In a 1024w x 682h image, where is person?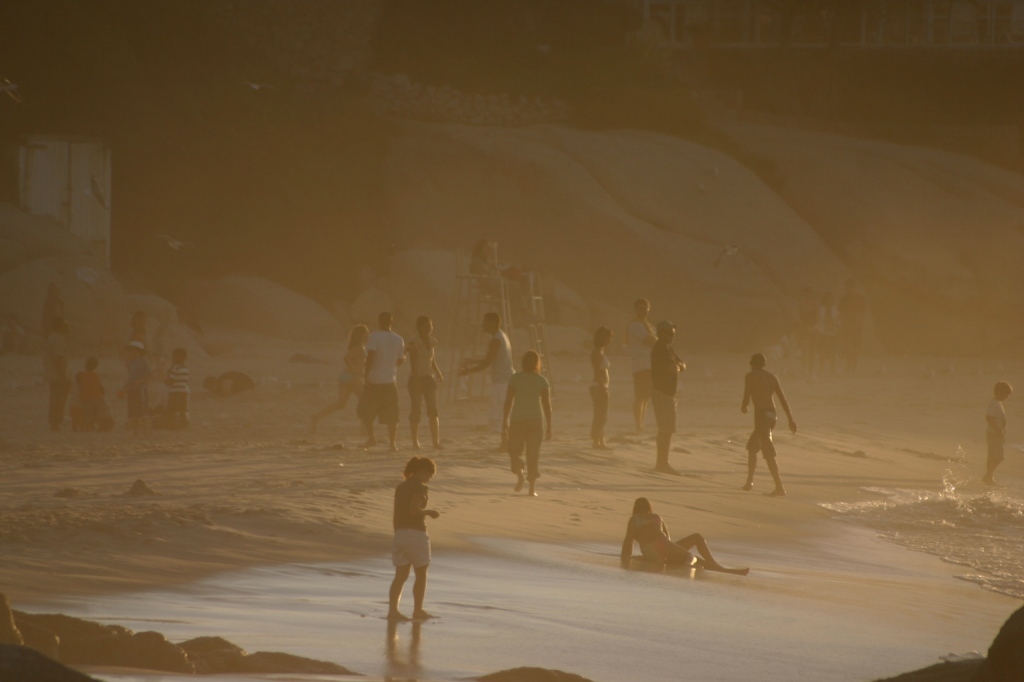
981/380/1007/489.
